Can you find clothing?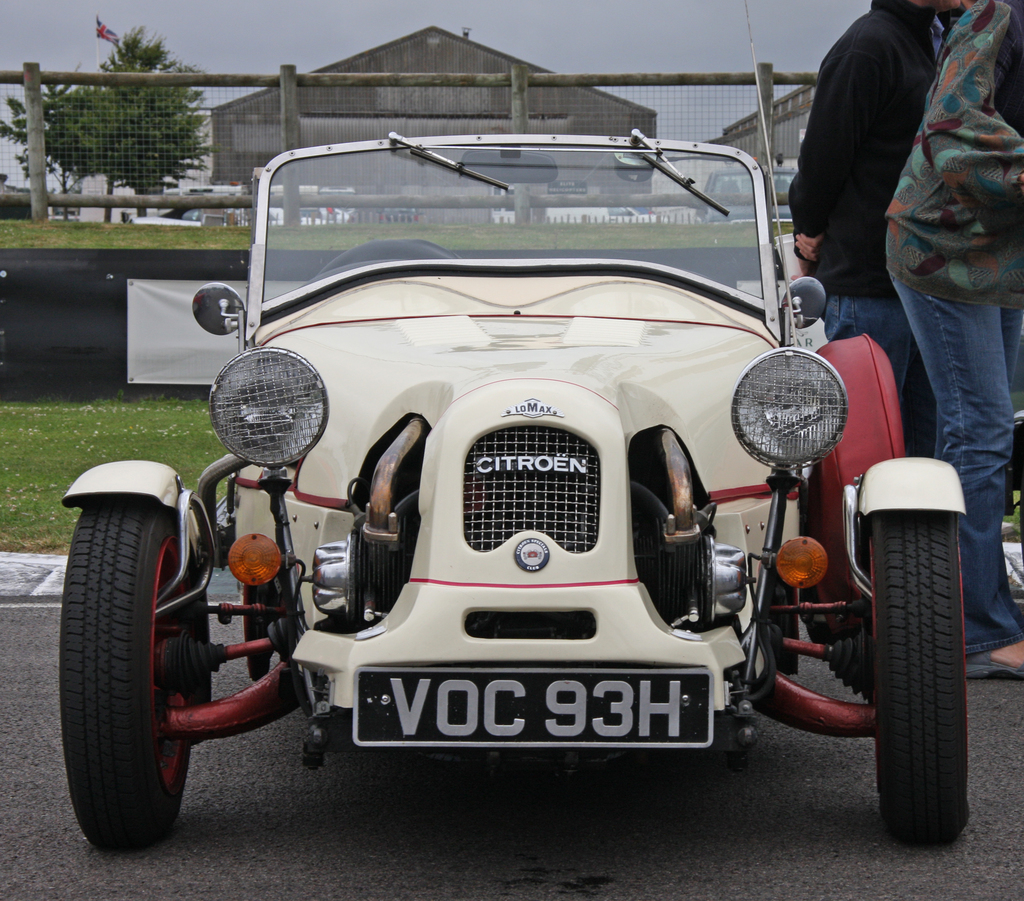
Yes, bounding box: bbox(879, 0, 1023, 306).
